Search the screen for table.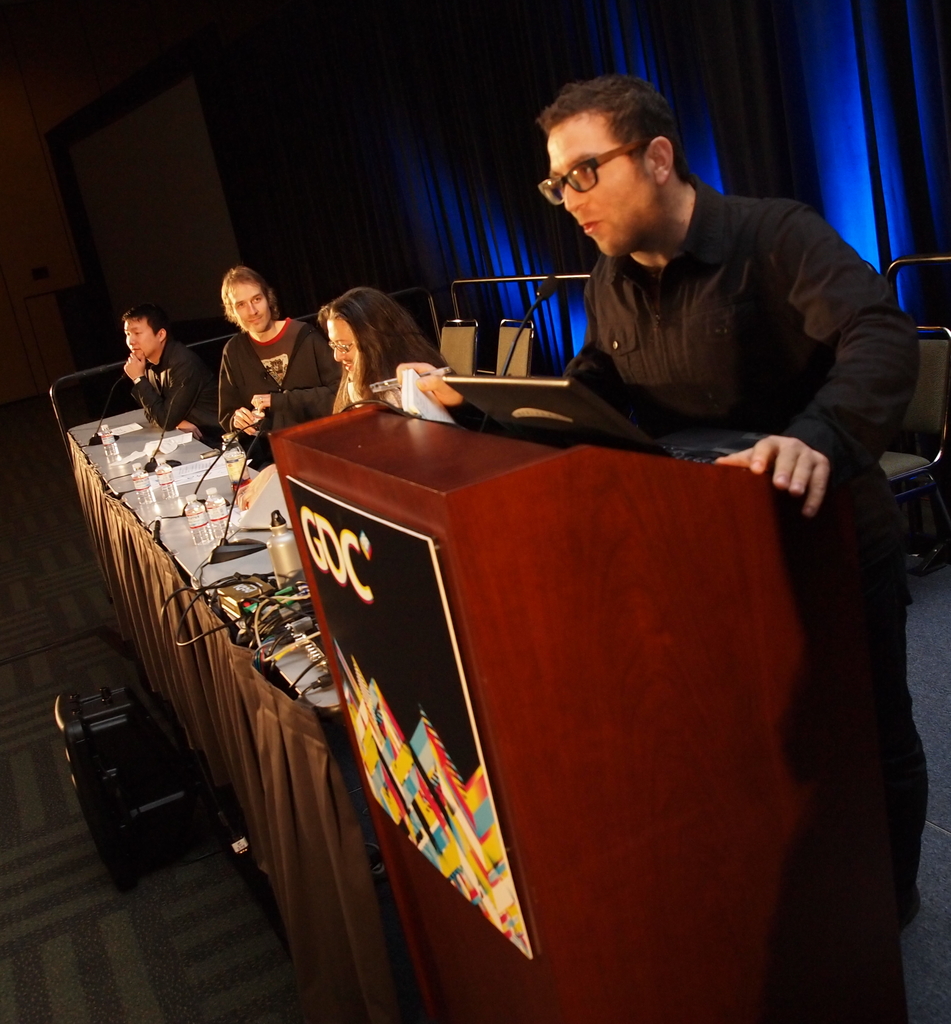
Found at [left=59, top=403, right=399, bottom=1022].
